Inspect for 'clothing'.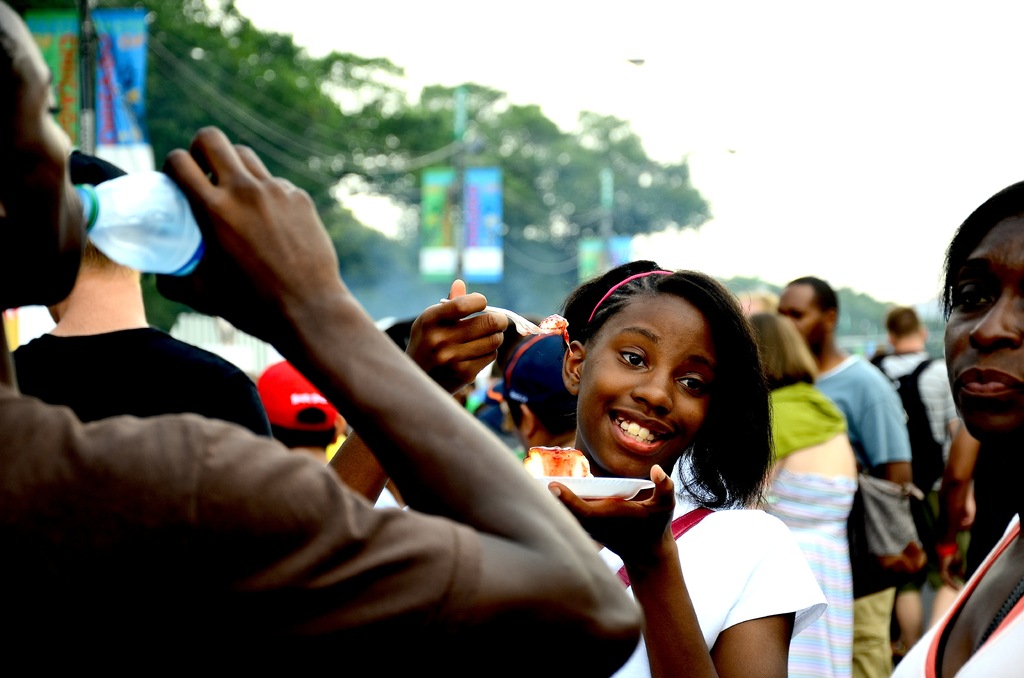
Inspection: <region>762, 373, 860, 677</region>.
